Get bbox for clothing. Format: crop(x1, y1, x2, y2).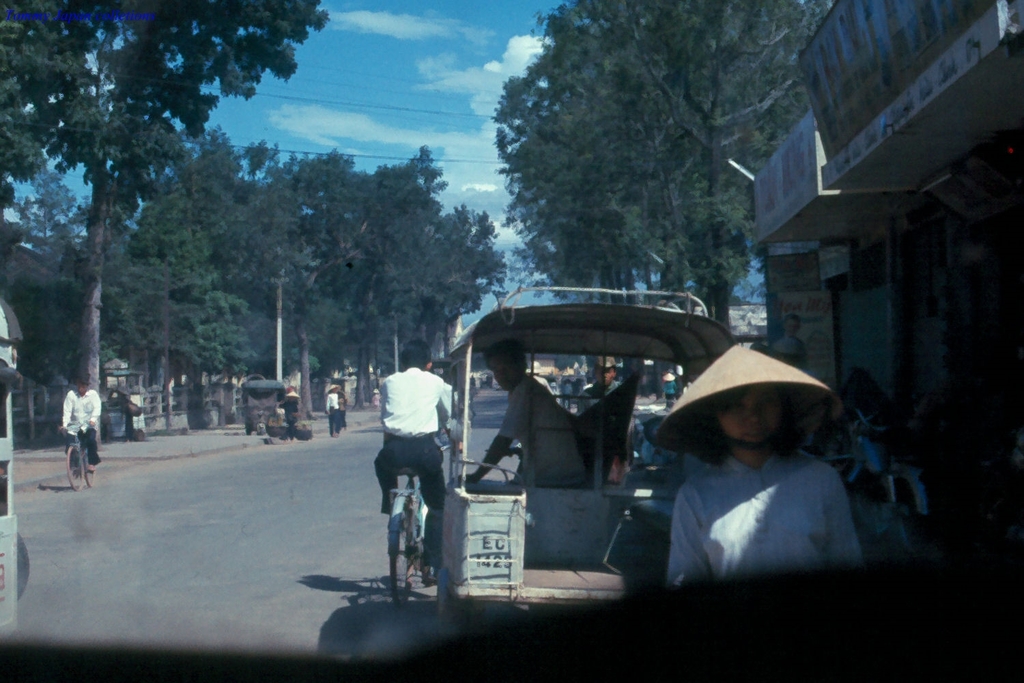
crop(500, 376, 593, 489).
